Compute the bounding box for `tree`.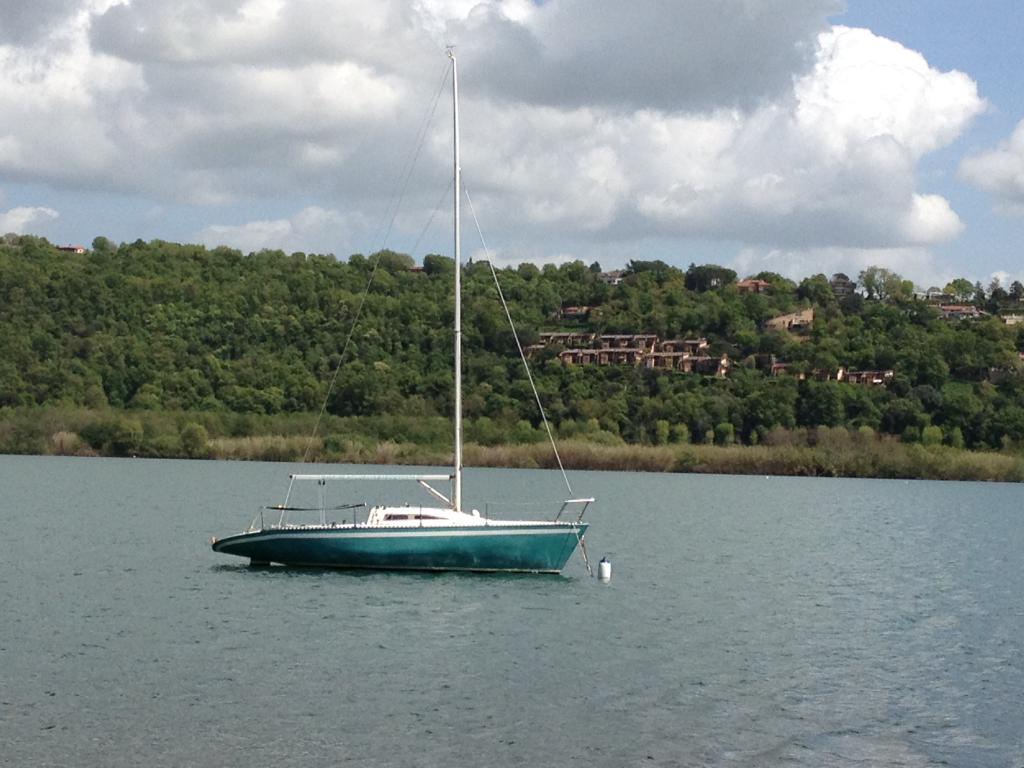
box(943, 276, 980, 303).
